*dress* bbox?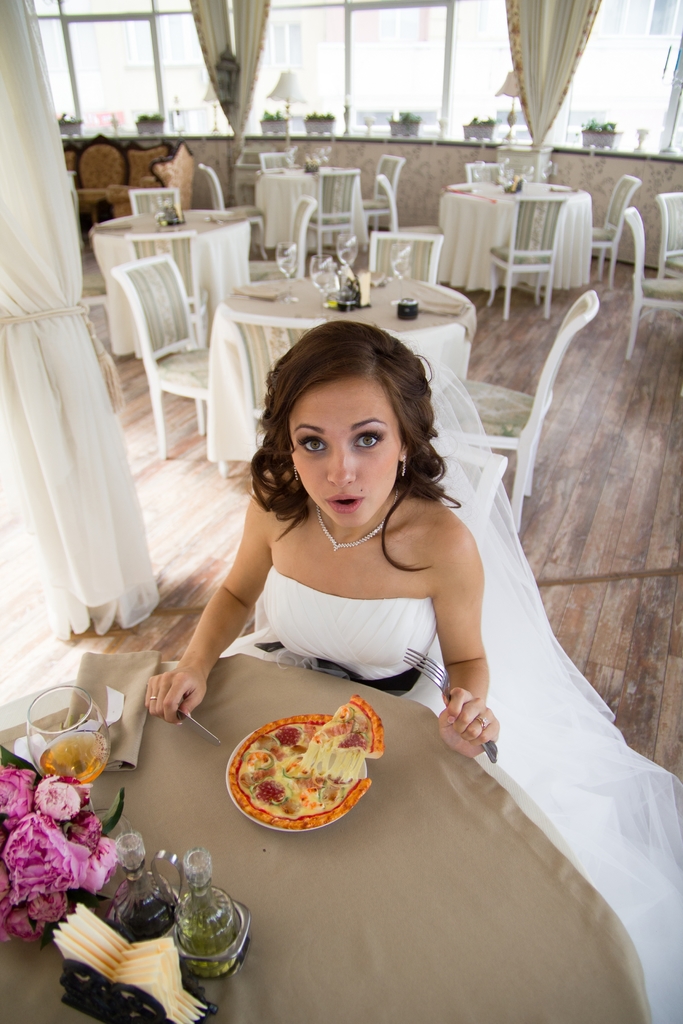
BBox(217, 345, 682, 1023)
